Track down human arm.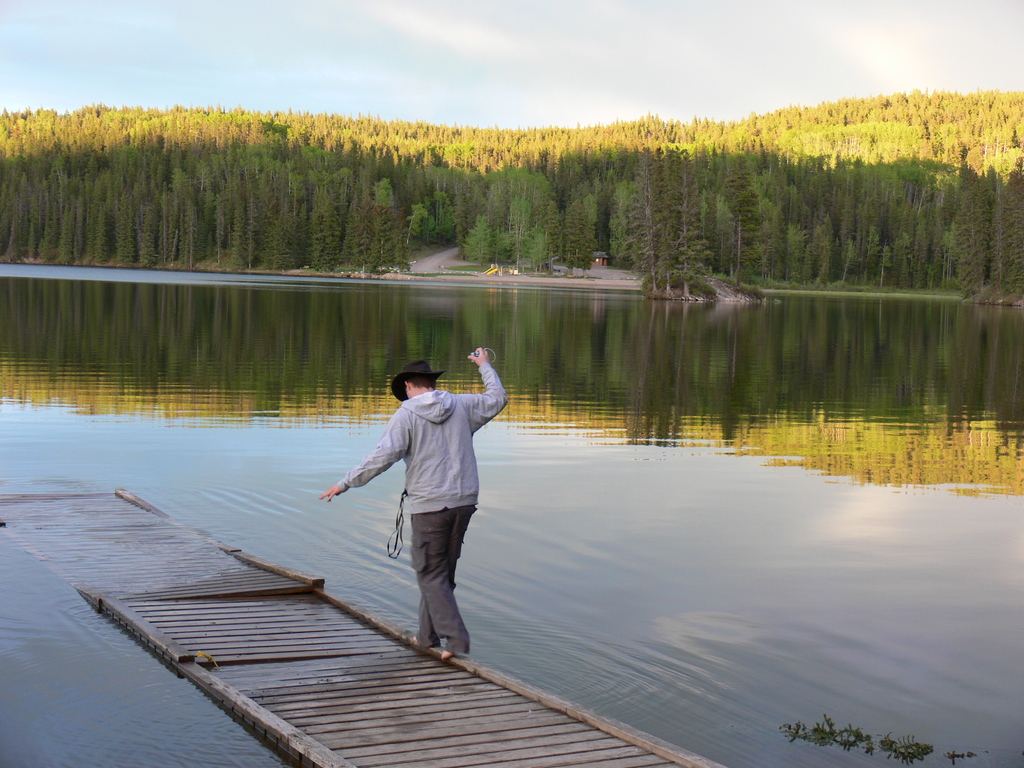
Tracked to box=[324, 427, 409, 536].
